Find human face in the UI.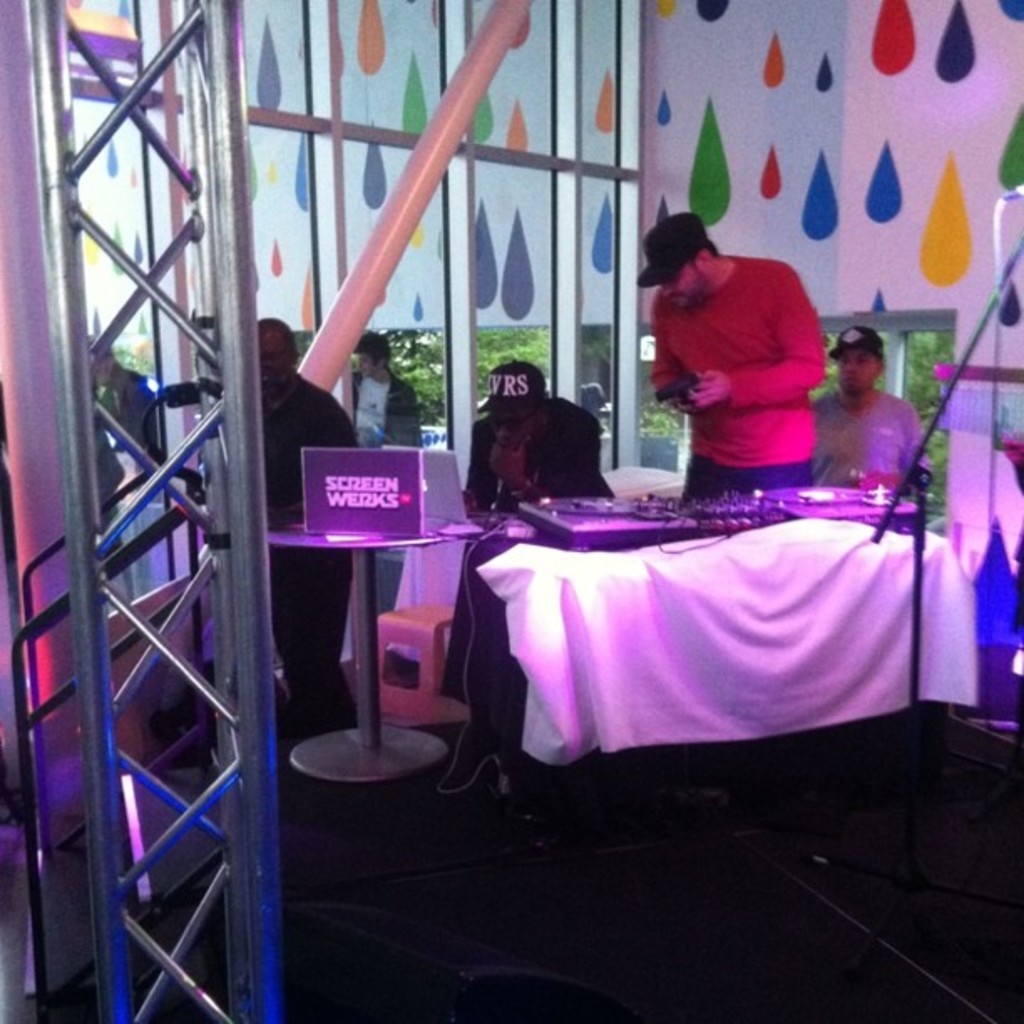
UI element at locate(663, 259, 711, 310).
